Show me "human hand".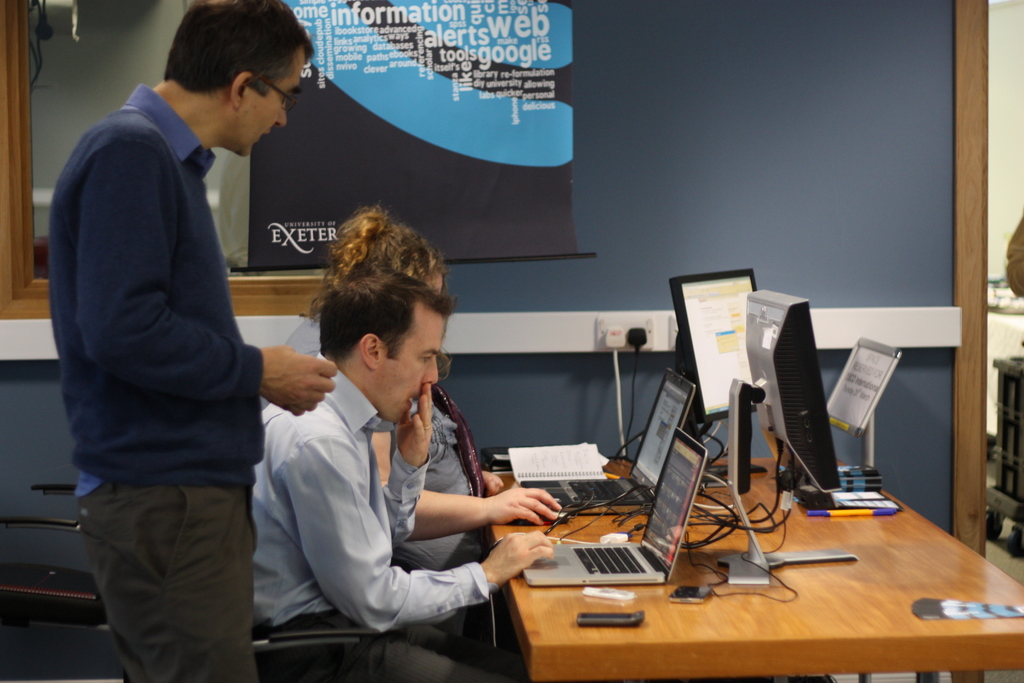
"human hand" is here: 250, 347, 332, 425.
